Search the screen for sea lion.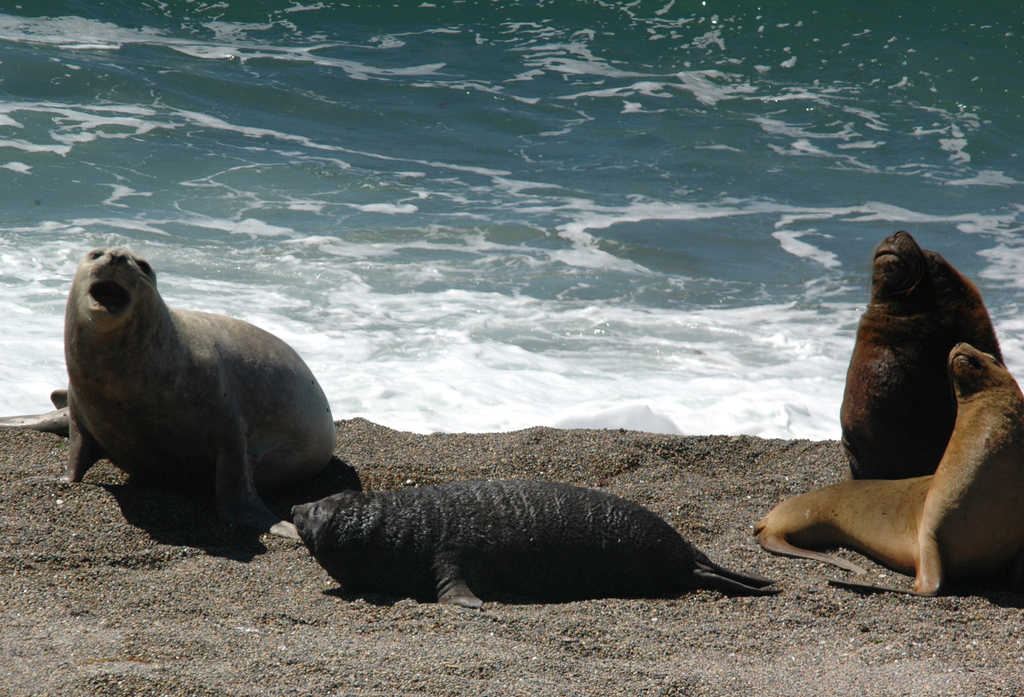
Found at 286:480:774:607.
